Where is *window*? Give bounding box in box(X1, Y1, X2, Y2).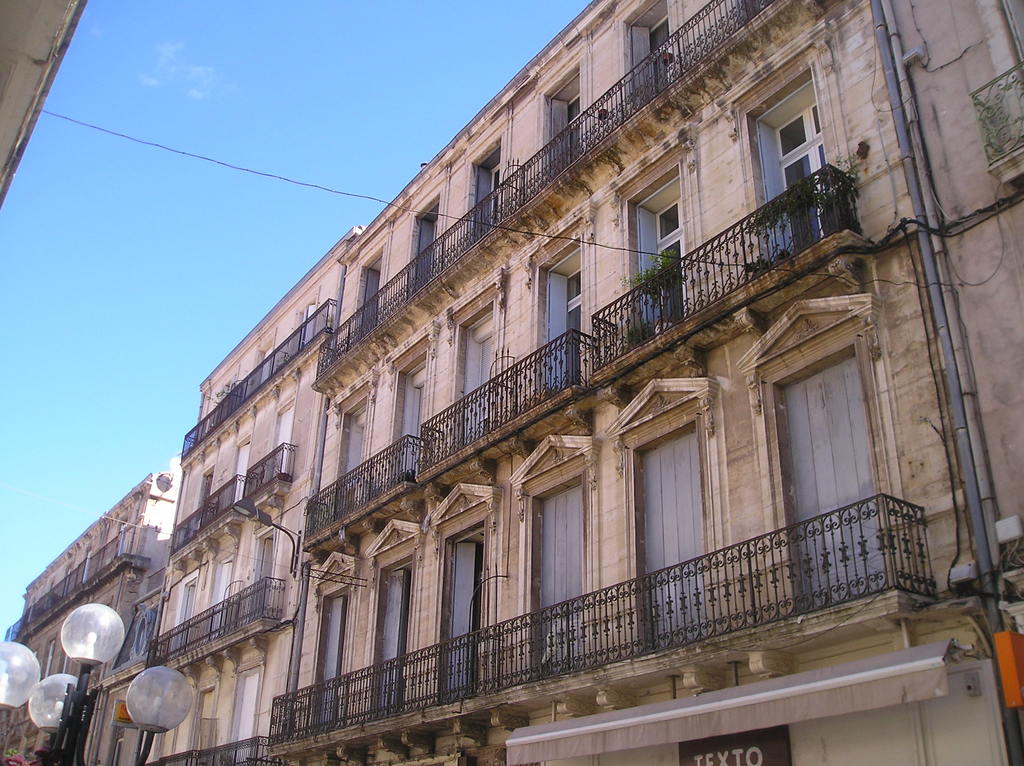
box(332, 393, 372, 520).
